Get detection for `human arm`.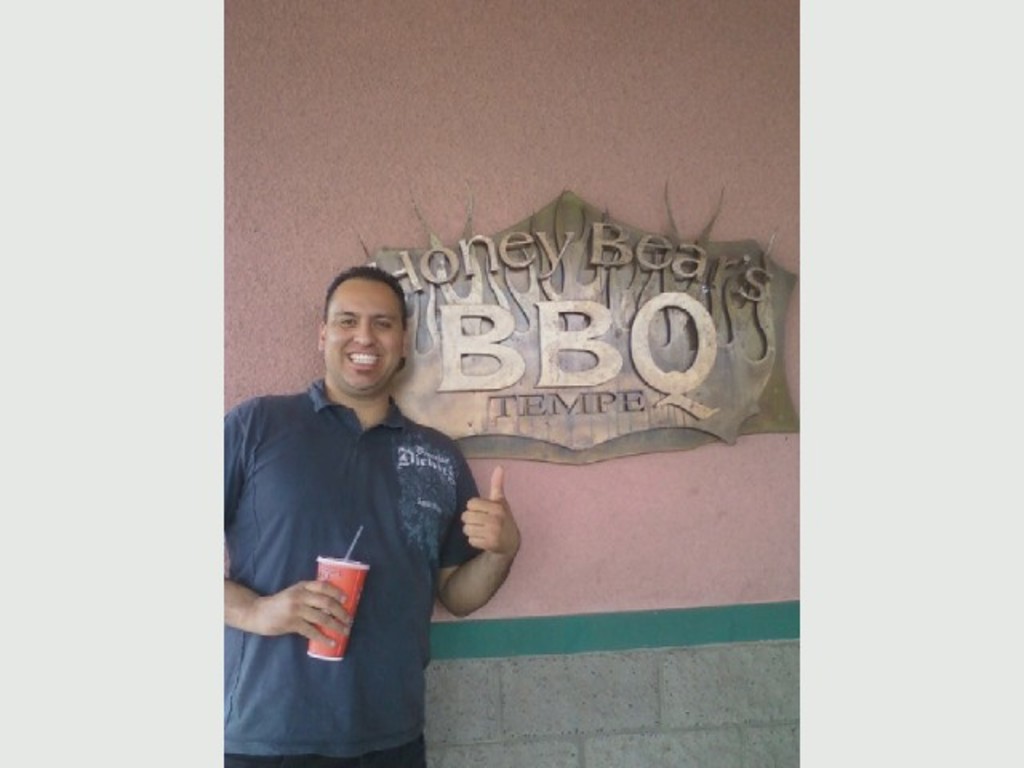
Detection: BBox(442, 429, 538, 629).
